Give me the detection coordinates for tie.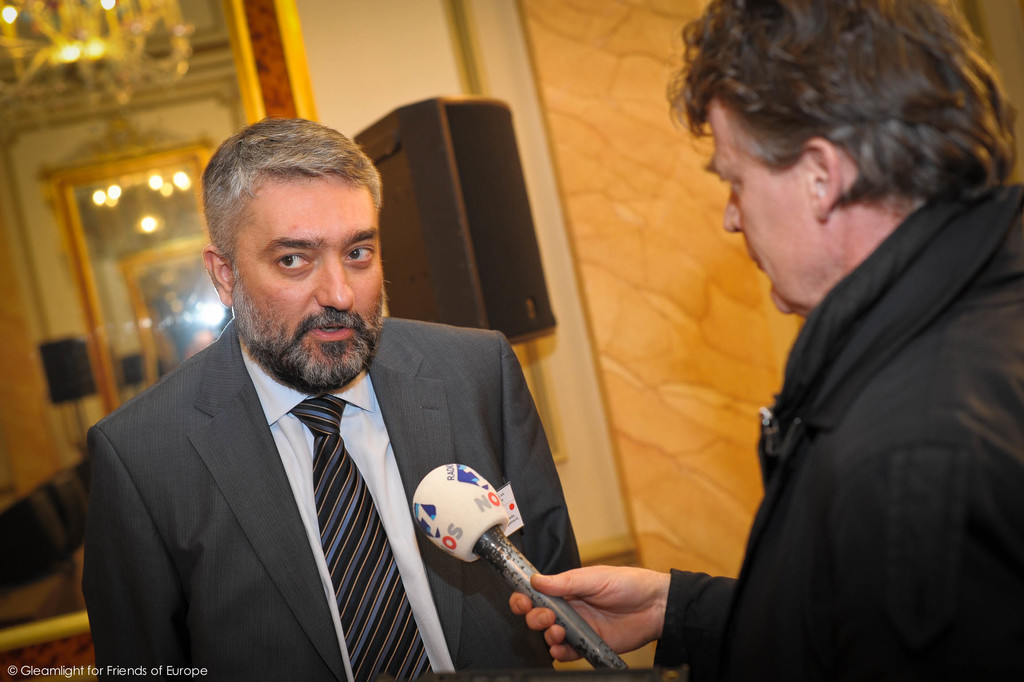
(left=284, top=400, right=435, bottom=681).
